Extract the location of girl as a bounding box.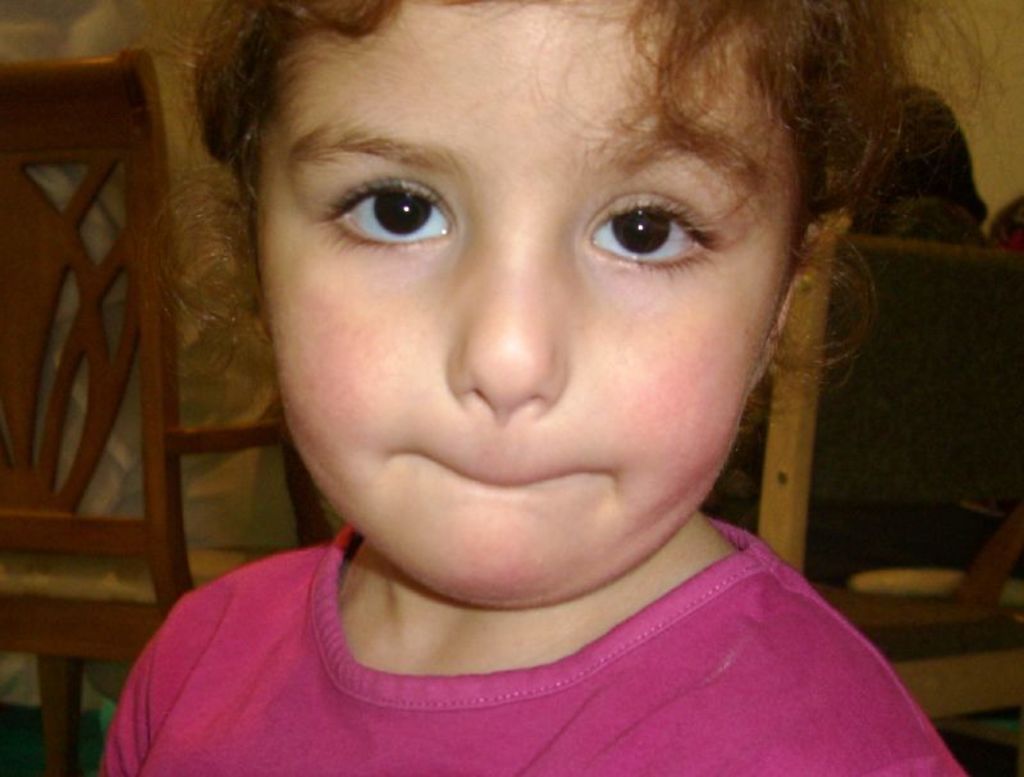
<bbox>99, 0, 1005, 776</bbox>.
